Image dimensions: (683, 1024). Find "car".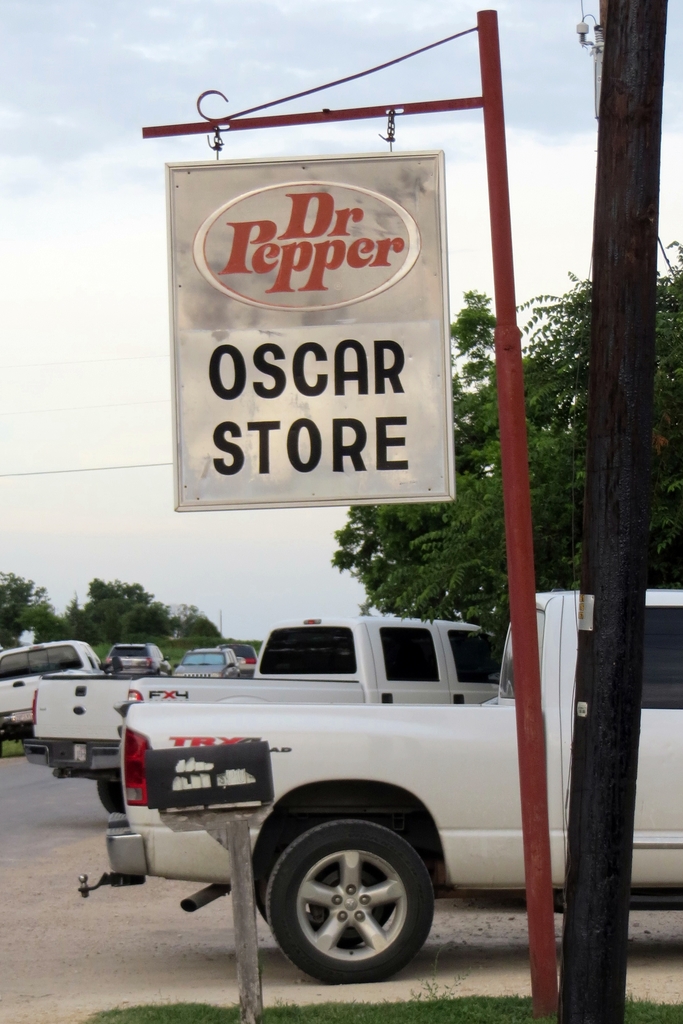
78:585:682:977.
